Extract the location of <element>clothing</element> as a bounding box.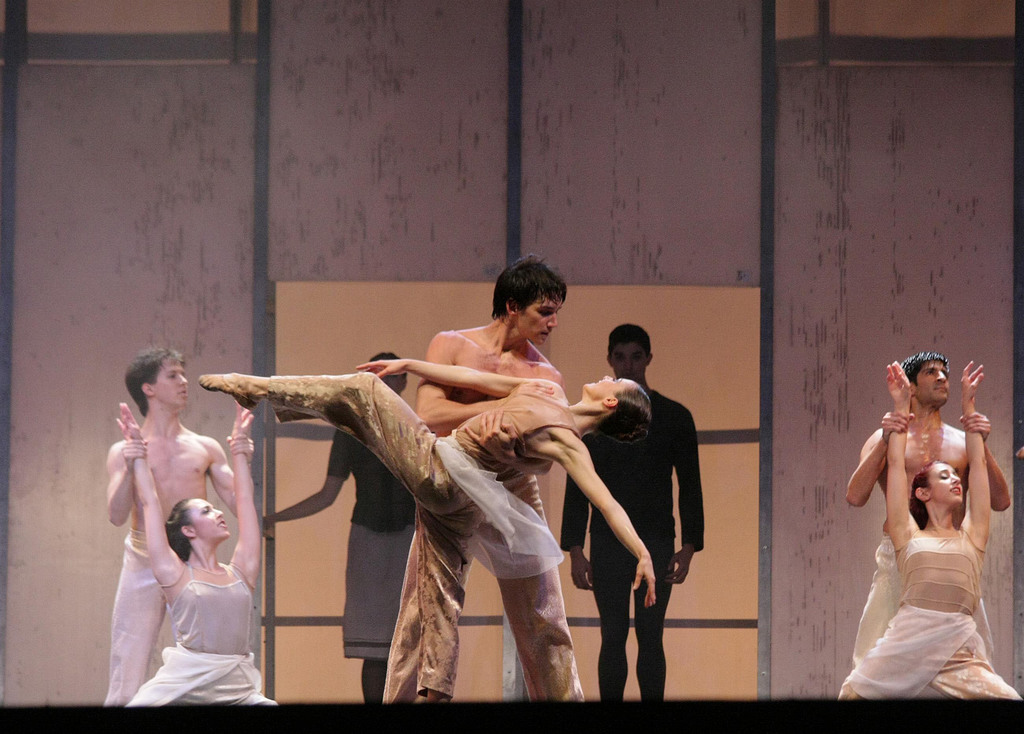
328,424,428,656.
